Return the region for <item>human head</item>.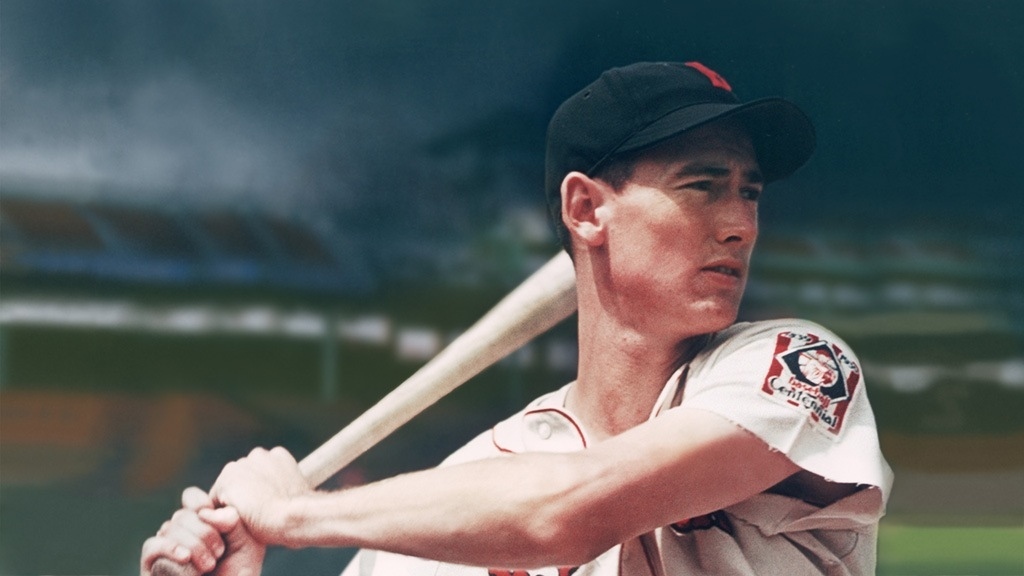
<bbox>531, 56, 805, 338</bbox>.
